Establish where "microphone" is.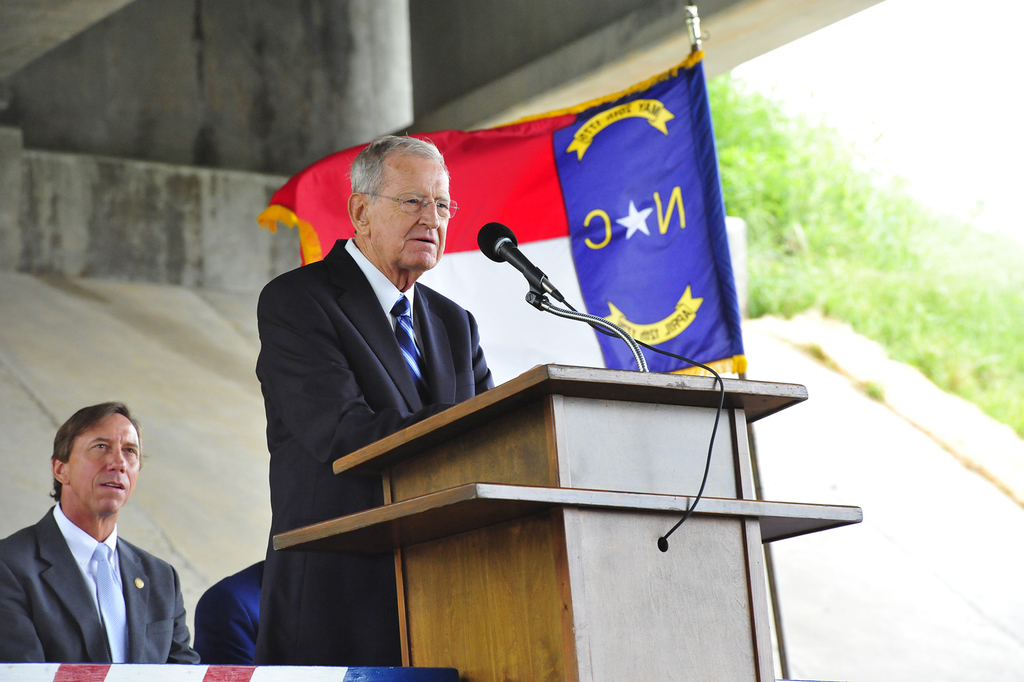
Established at region(478, 229, 573, 314).
